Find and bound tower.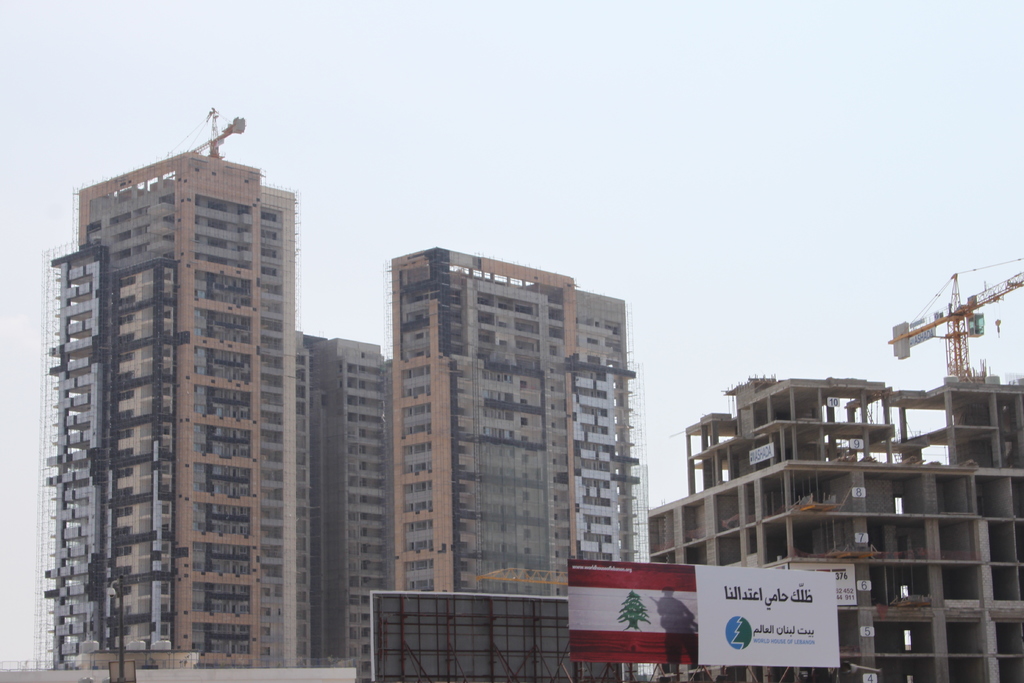
Bound: [left=573, top=285, right=643, bottom=565].
